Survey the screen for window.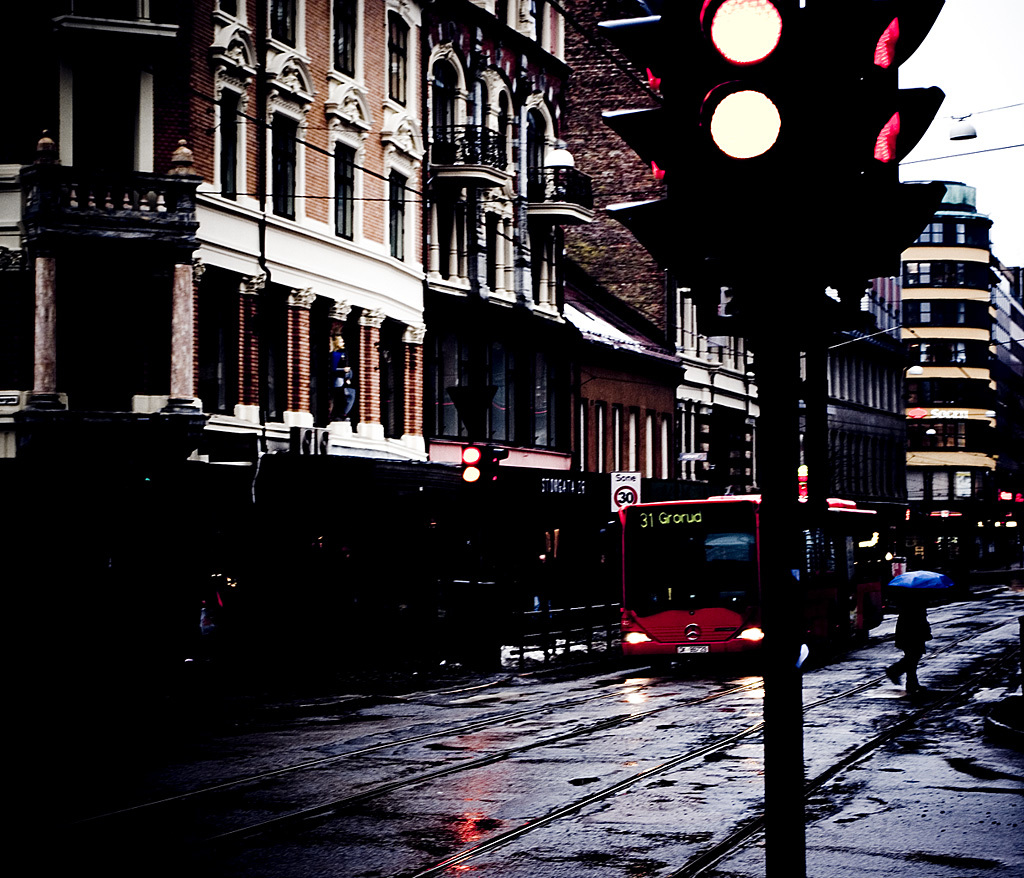
Survey found: x1=331 y1=147 x2=354 y2=239.
